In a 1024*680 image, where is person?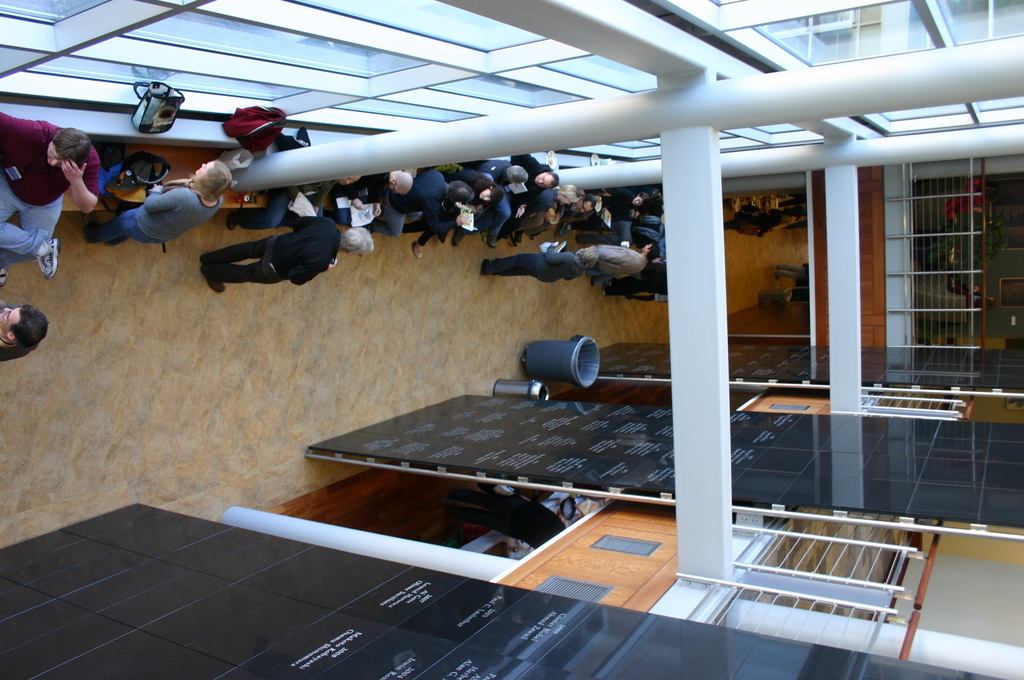
x1=83 y1=145 x2=227 y2=257.
